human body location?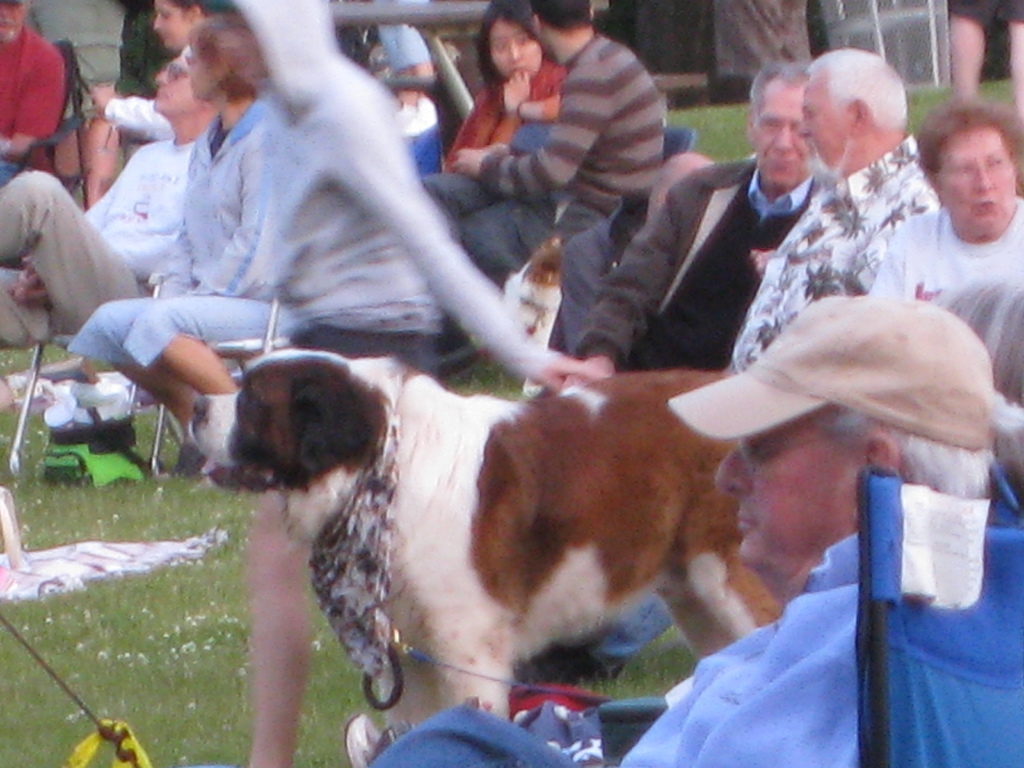
BBox(0, 3, 66, 185)
